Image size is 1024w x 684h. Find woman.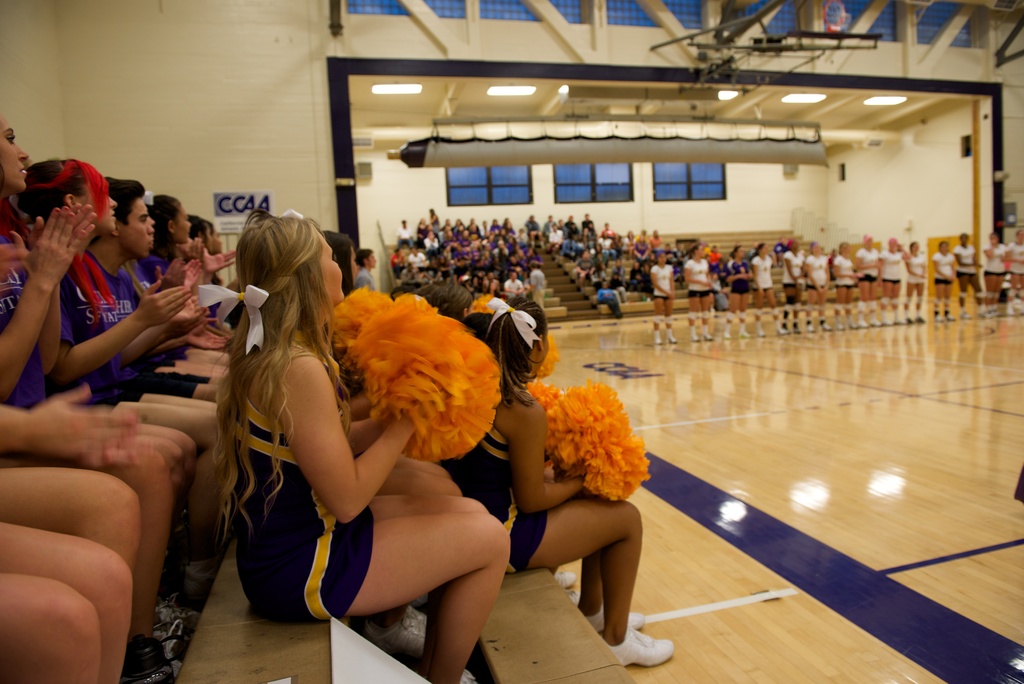
[439,285,475,320].
